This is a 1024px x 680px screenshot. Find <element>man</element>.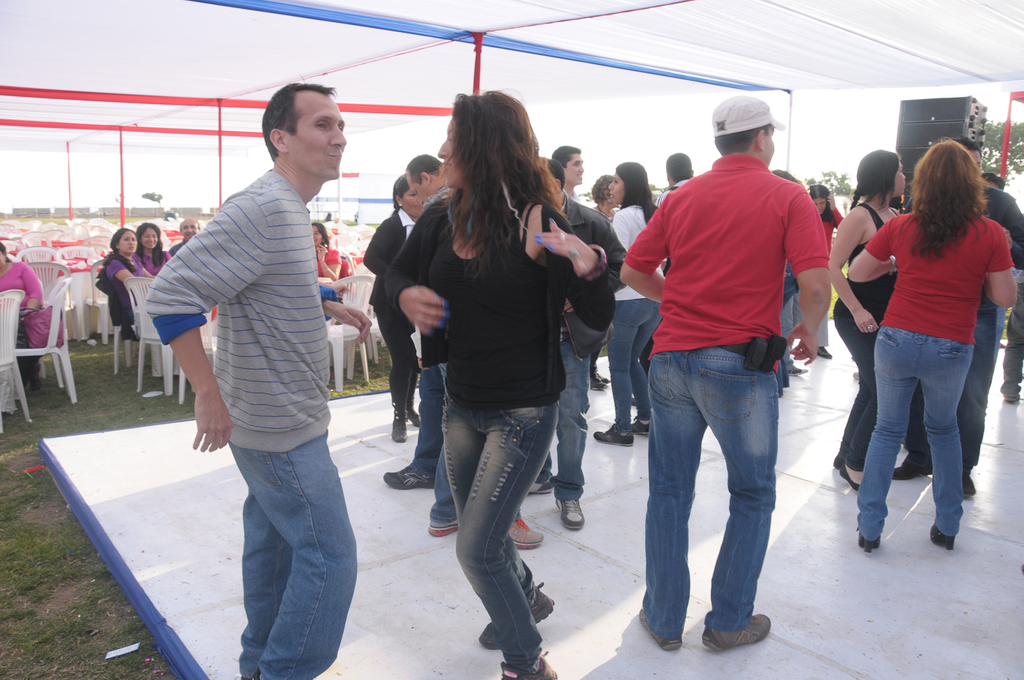
Bounding box: bbox=[900, 141, 1023, 496].
